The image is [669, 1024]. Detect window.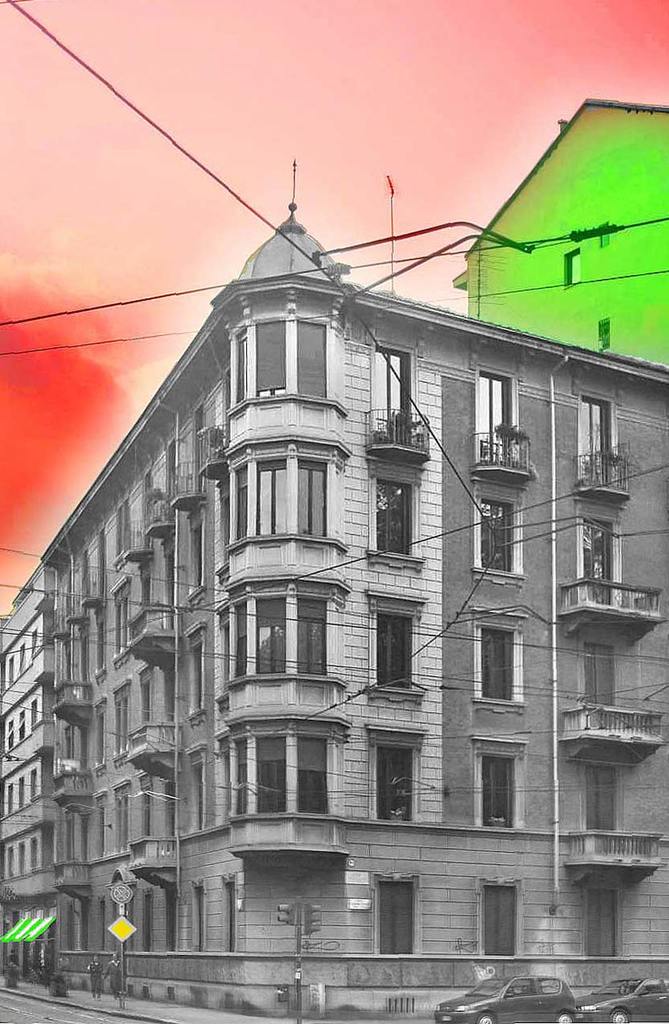
Detection: region(567, 251, 581, 283).
